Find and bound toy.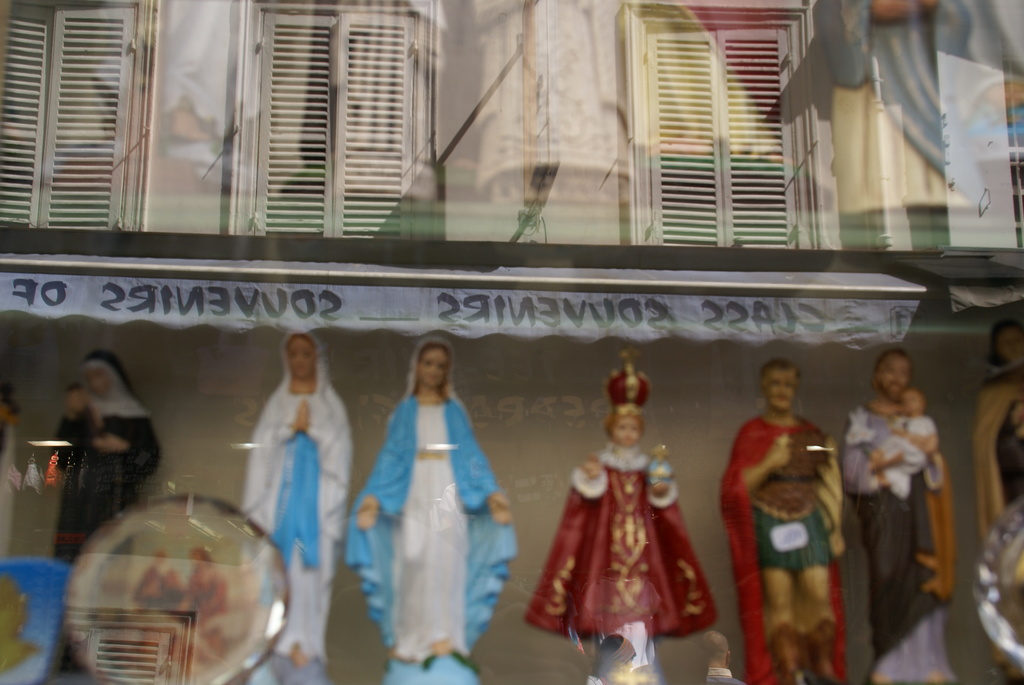
Bound: bbox=(839, 352, 960, 684).
